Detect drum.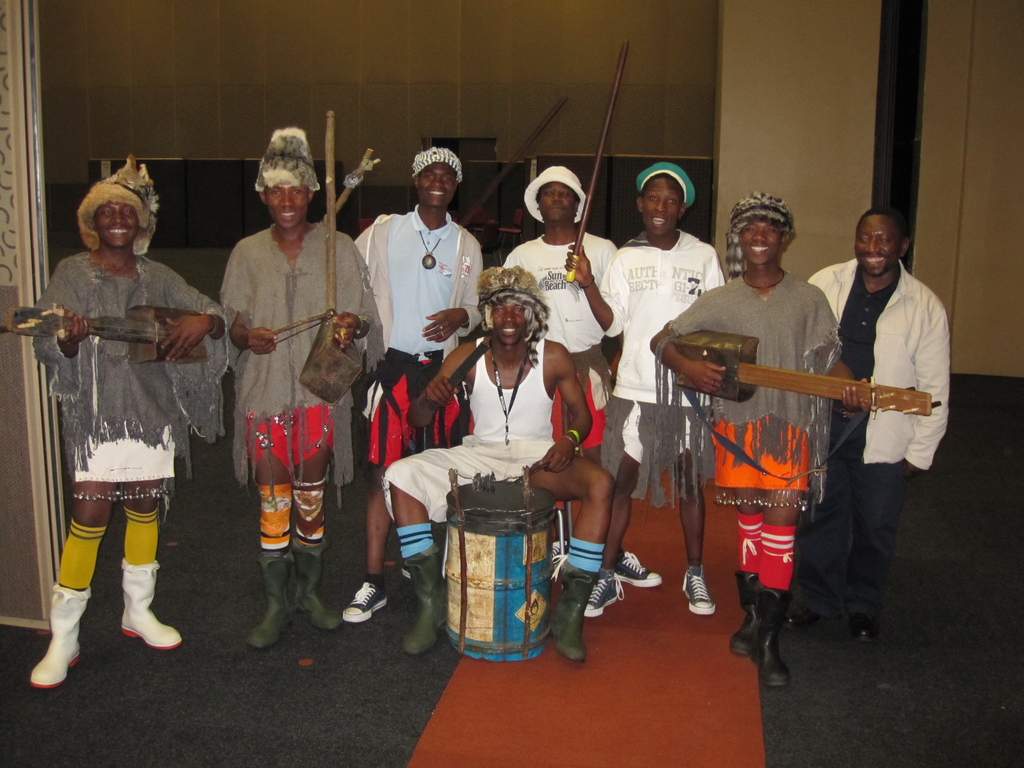
Detected at (x1=444, y1=481, x2=558, y2=660).
